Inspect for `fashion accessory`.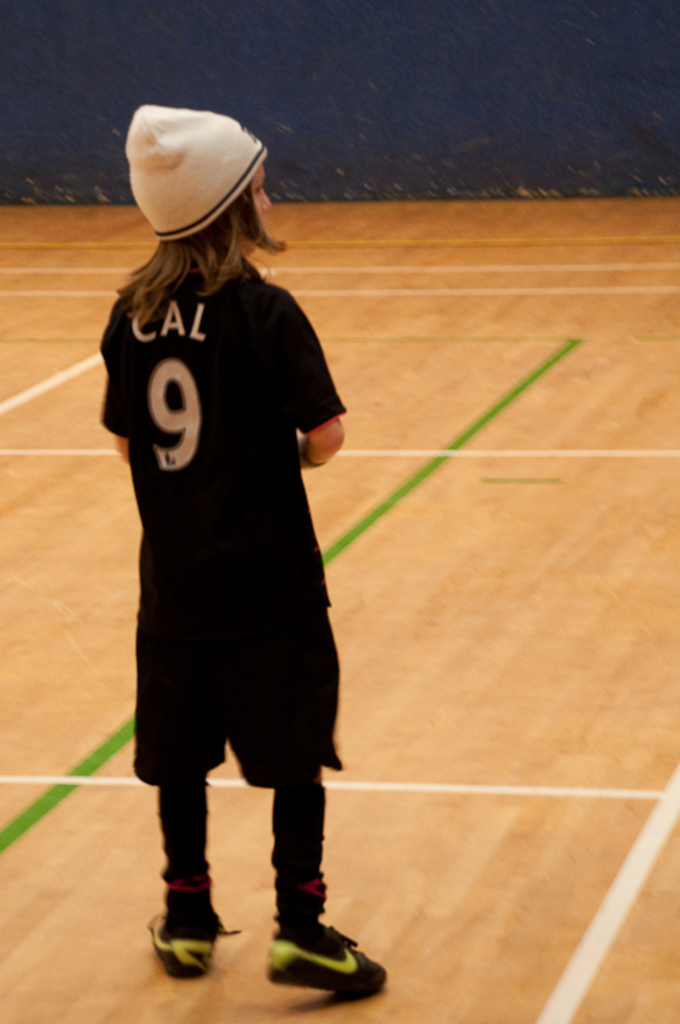
Inspection: pyautogui.locateOnScreen(270, 786, 328, 927).
